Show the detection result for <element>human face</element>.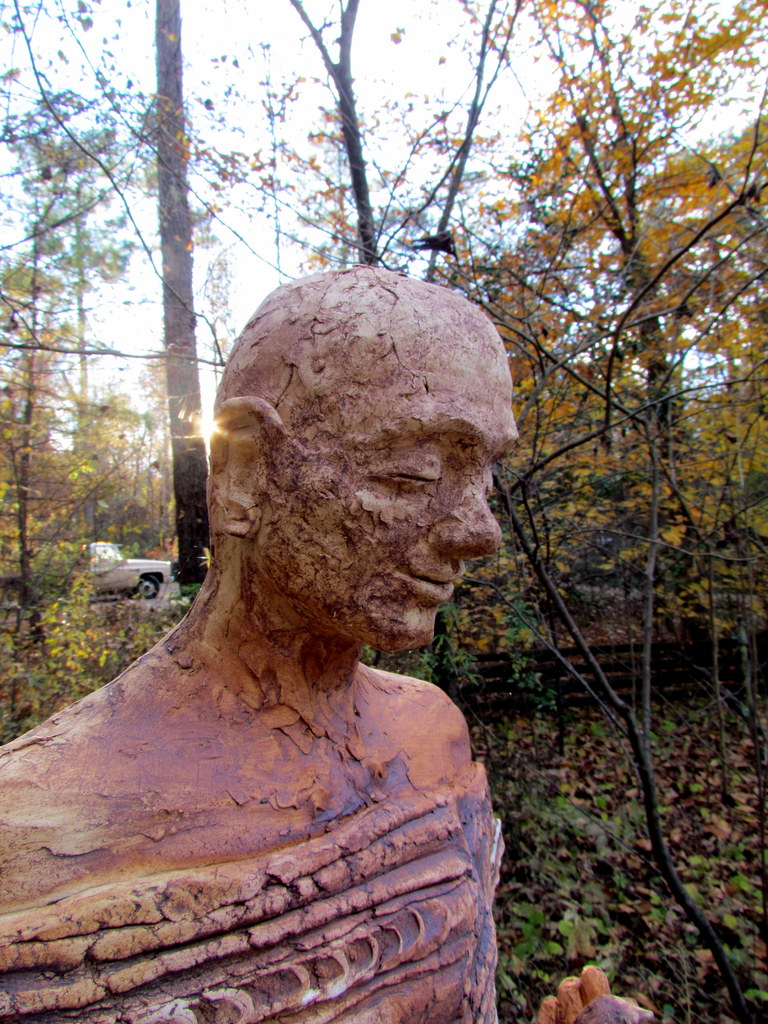
region(252, 326, 515, 638).
